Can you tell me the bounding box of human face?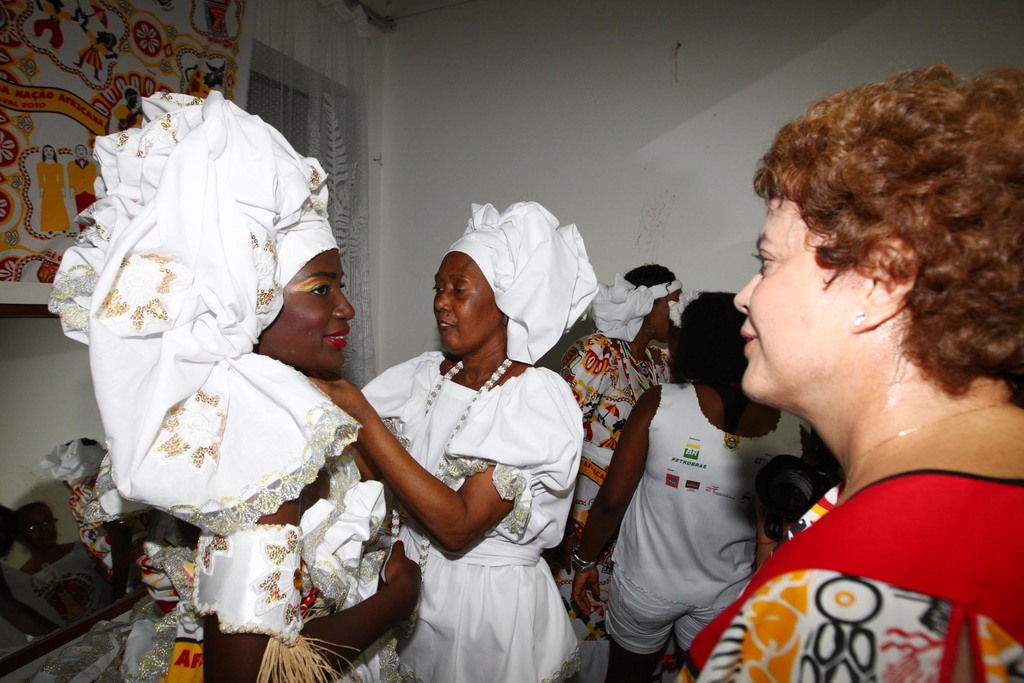
(653, 290, 677, 334).
